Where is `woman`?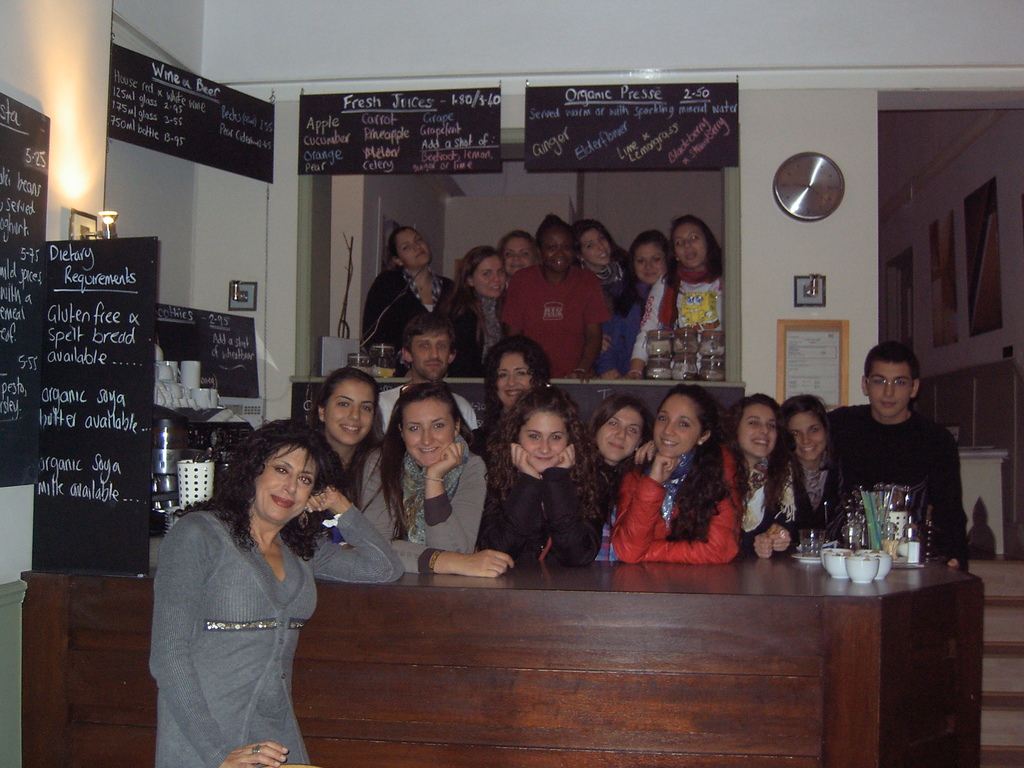
(left=612, top=379, right=742, bottom=568).
